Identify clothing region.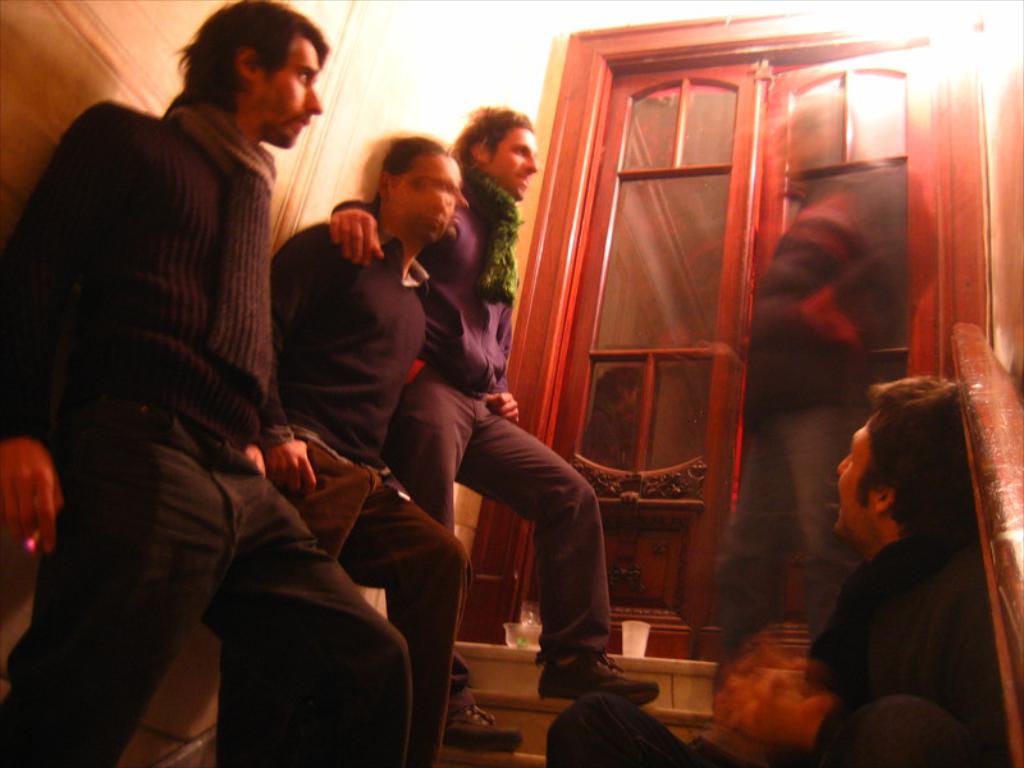
Region: box(332, 170, 611, 678).
